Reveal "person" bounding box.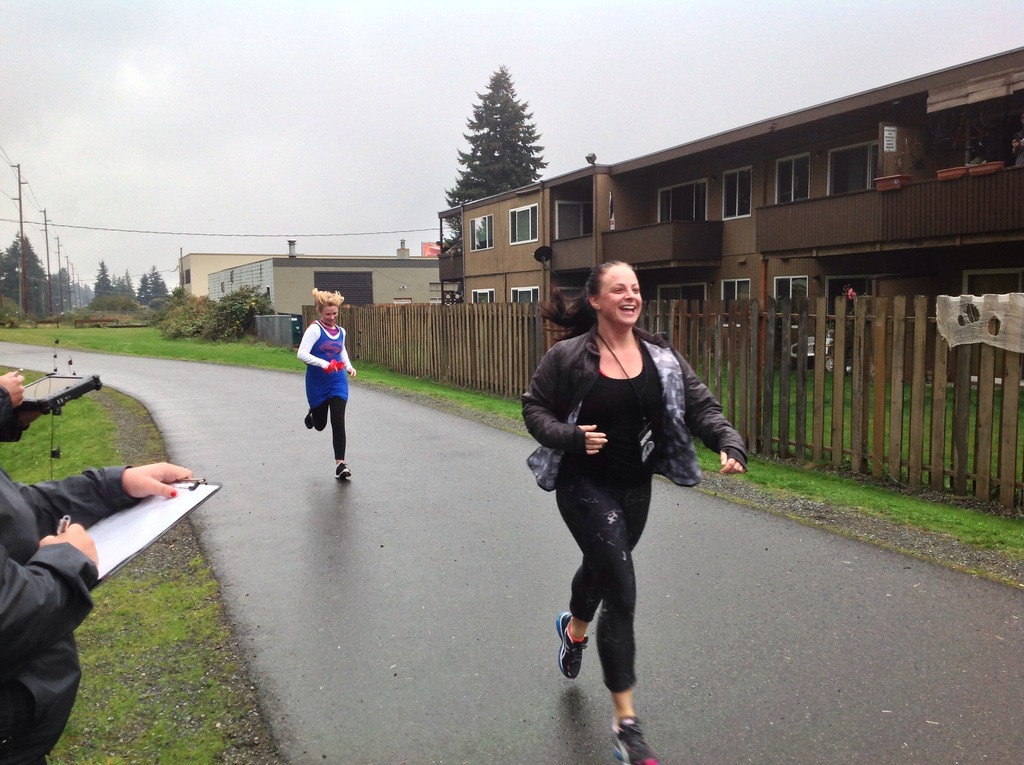
Revealed: {"x1": 0, "y1": 366, "x2": 49, "y2": 443}.
